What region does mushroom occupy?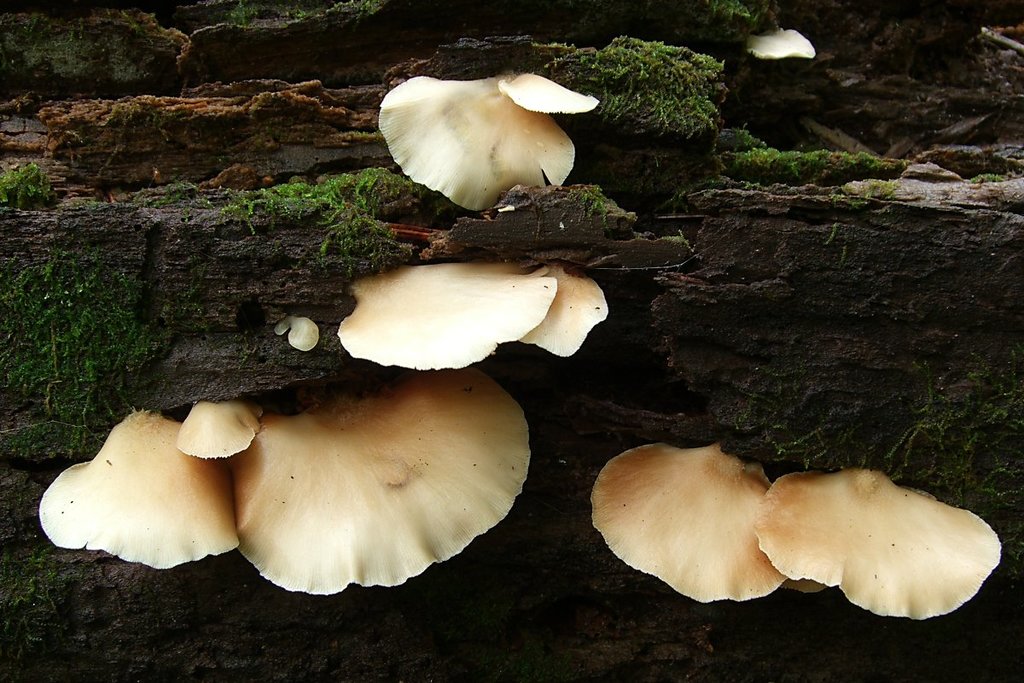
locate(752, 25, 816, 61).
